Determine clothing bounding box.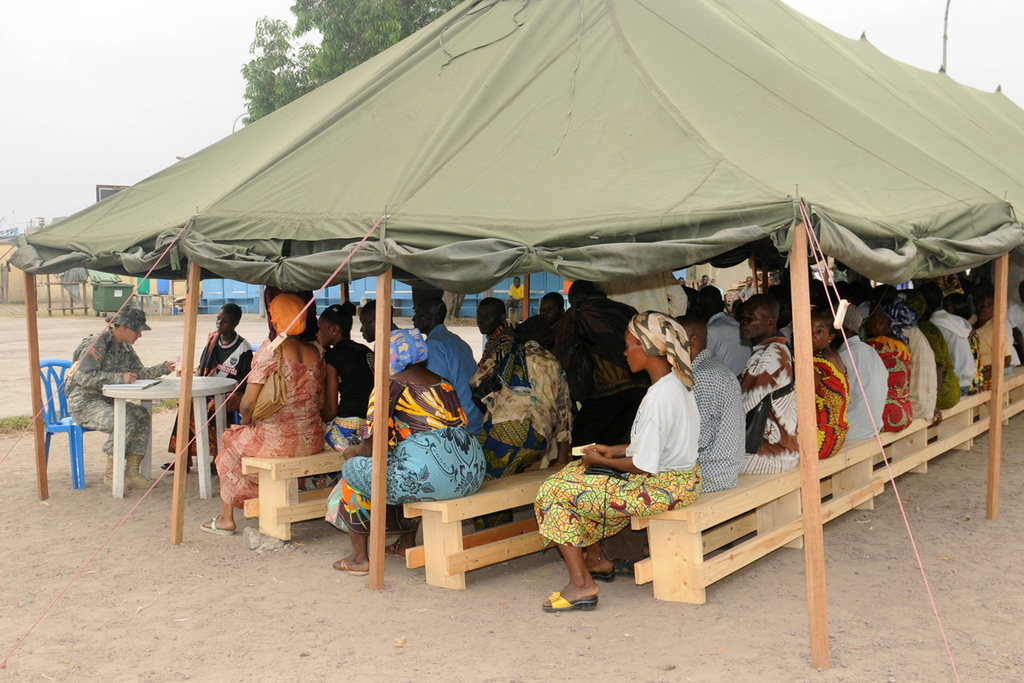
Determined: pyautogui.locateOnScreen(540, 293, 649, 441).
